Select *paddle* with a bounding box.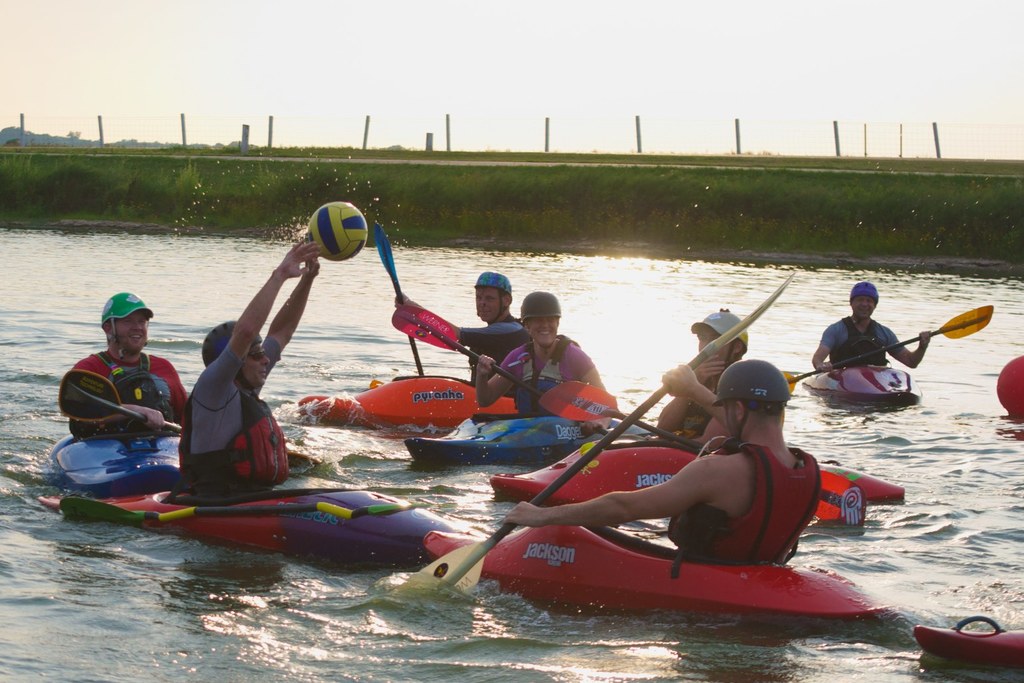
<box>57,371,184,435</box>.
